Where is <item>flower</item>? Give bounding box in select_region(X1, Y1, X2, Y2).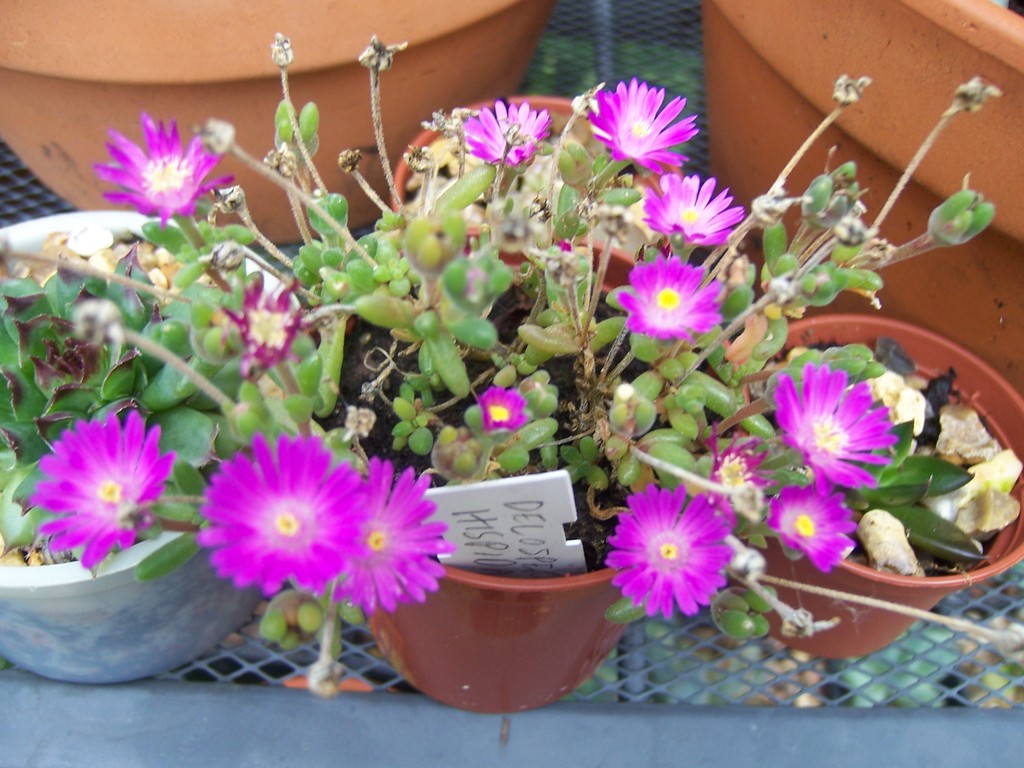
select_region(699, 422, 773, 529).
